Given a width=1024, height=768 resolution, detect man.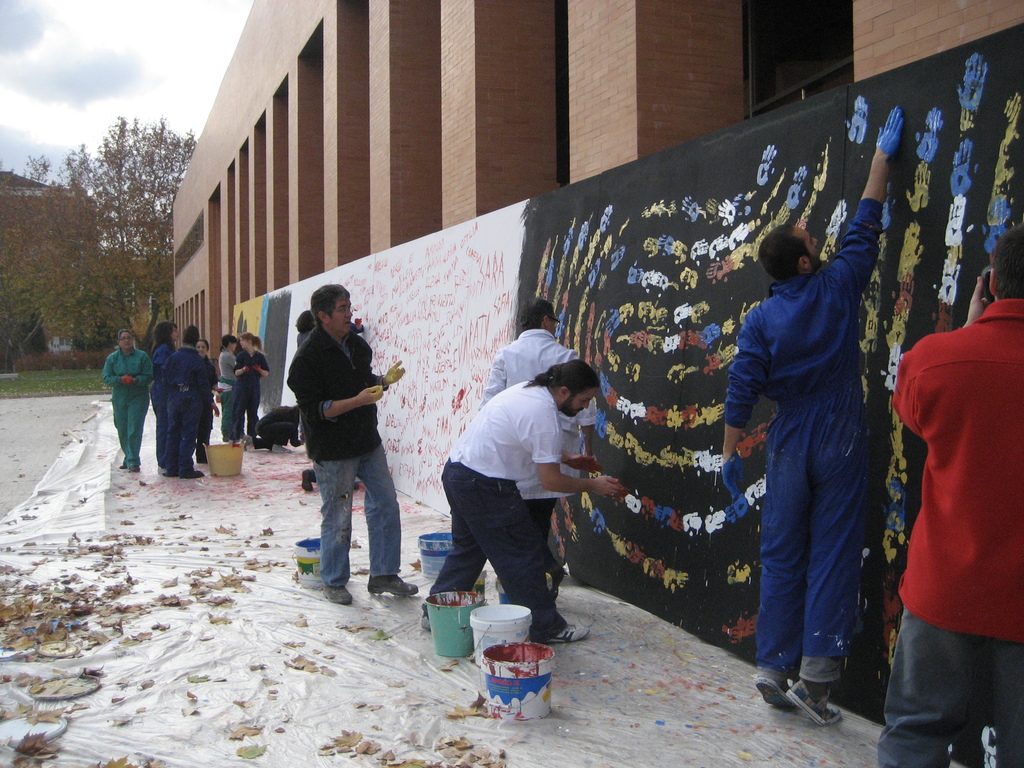
BBox(422, 358, 630, 641).
